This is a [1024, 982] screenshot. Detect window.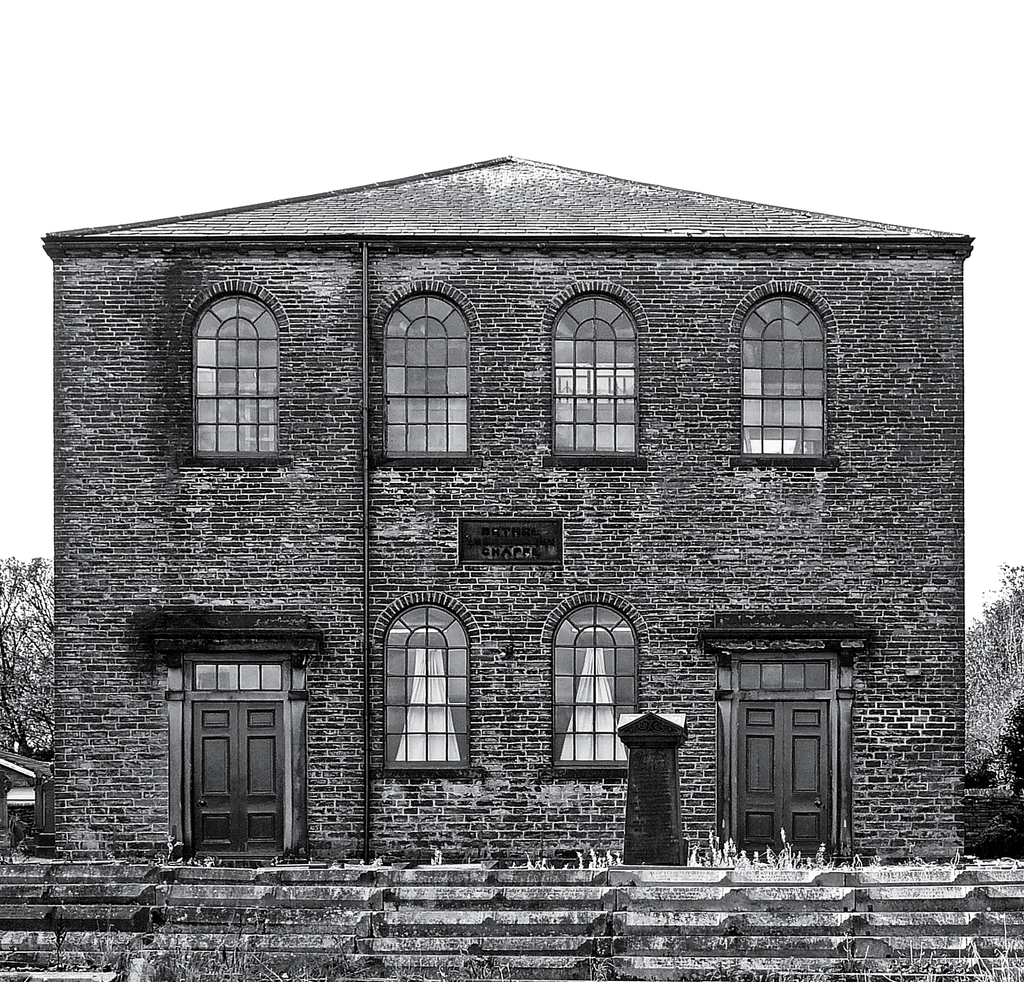
[left=551, top=595, right=642, bottom=774].
